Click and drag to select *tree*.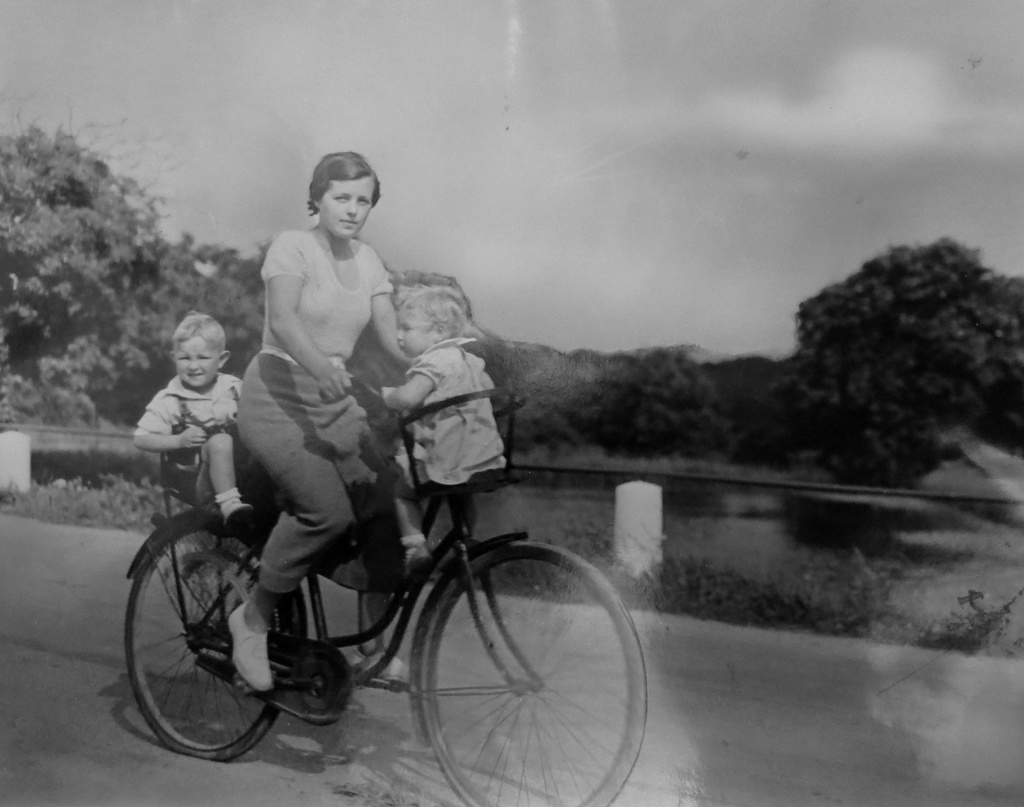
Selection: [left=762, top=197, right=1014, bottom=497].
